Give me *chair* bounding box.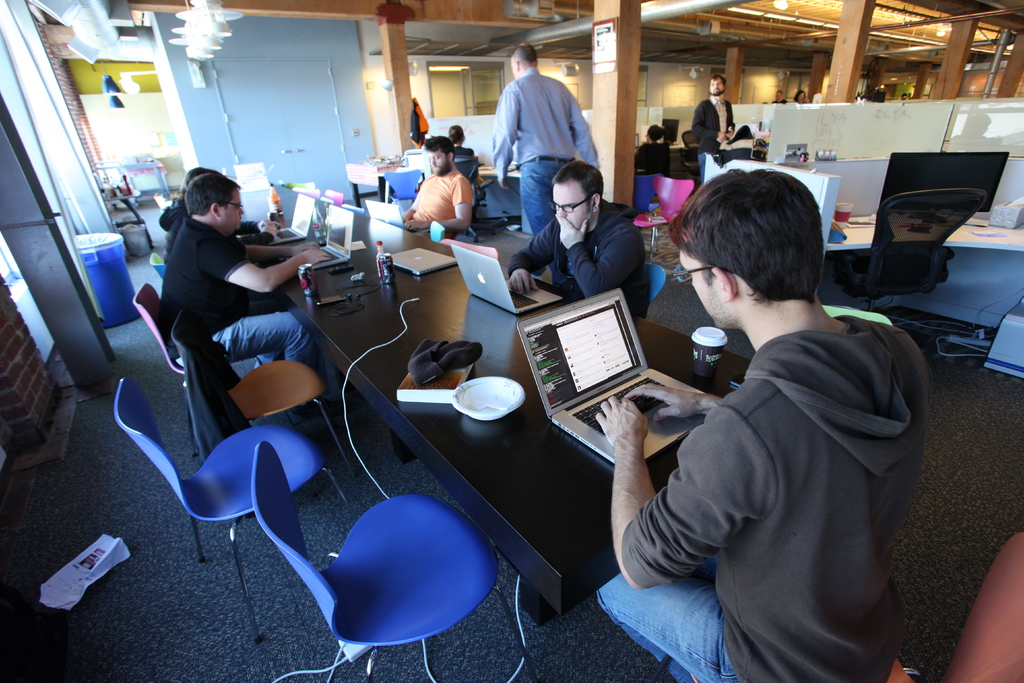
l=325, t=188, r=344, b=206.
